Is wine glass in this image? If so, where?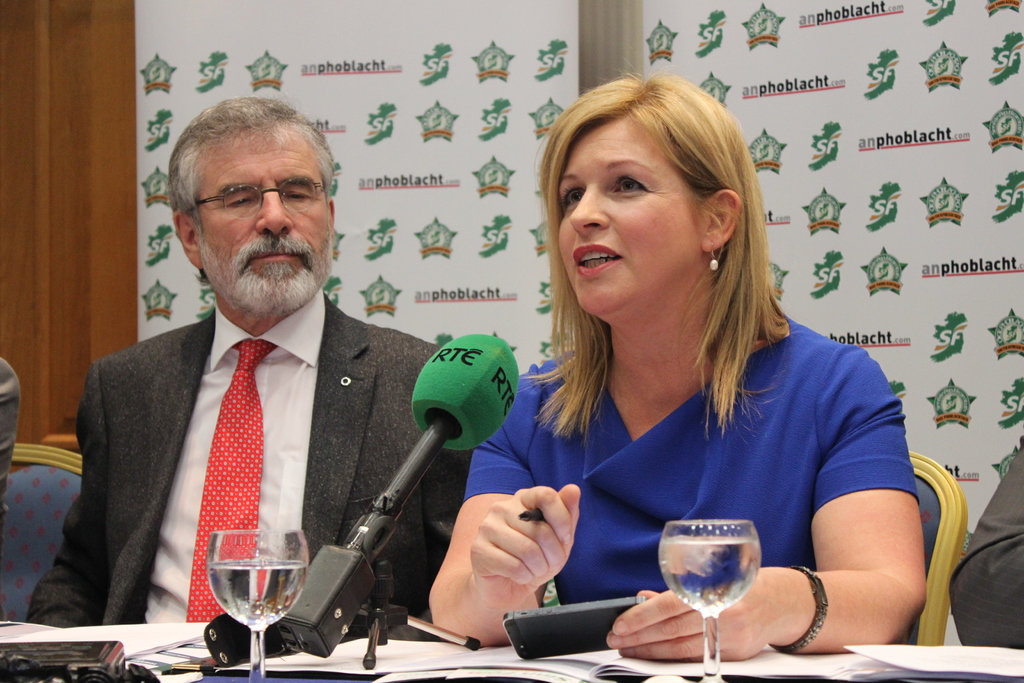
Yes, at BBox(659, 523, 764, 682).
